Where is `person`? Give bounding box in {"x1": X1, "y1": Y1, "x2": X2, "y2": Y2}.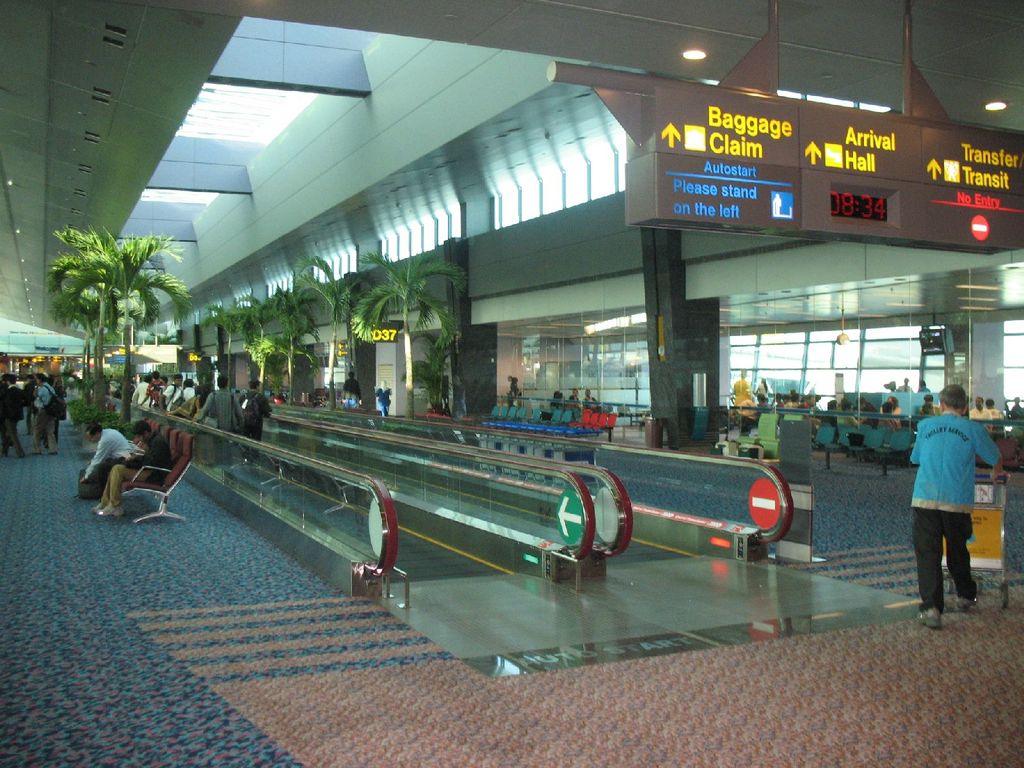
{"x1": 79, "y1": 424, "x2": 148, "y2": 482}.
